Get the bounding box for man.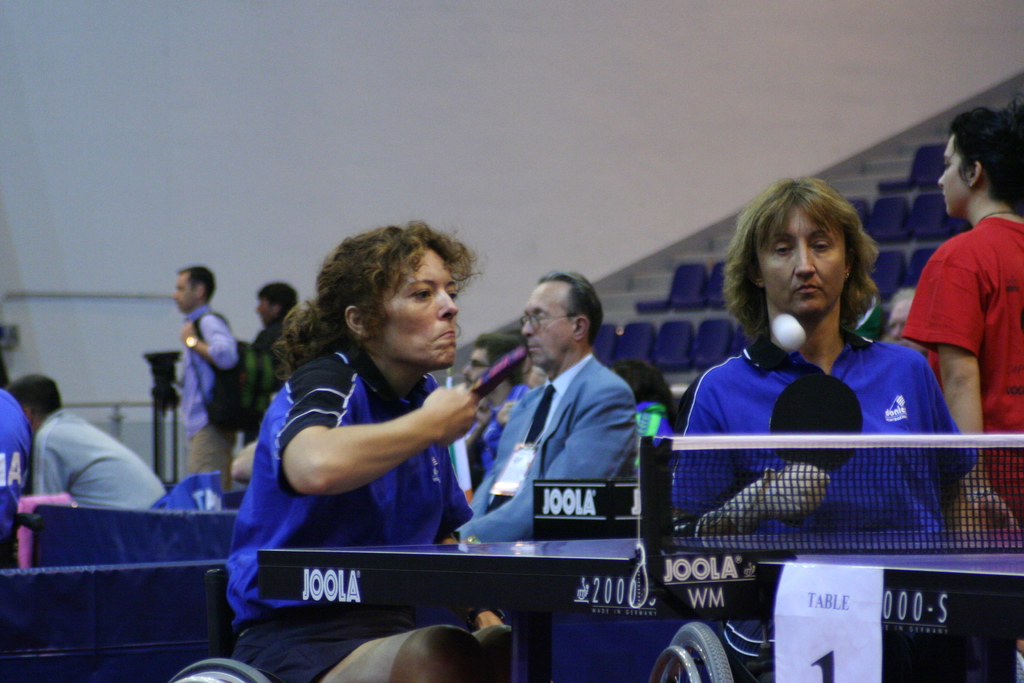
[left=8, top=377, right=173, bottom=514].
